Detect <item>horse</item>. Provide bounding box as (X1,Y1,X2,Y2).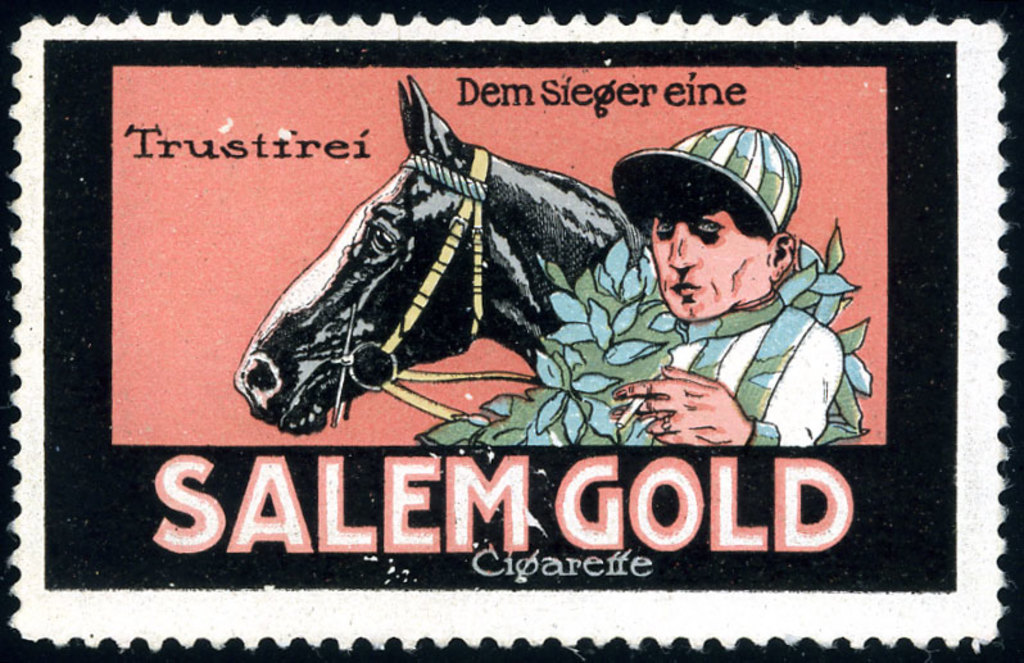
(230,73,652,436).
